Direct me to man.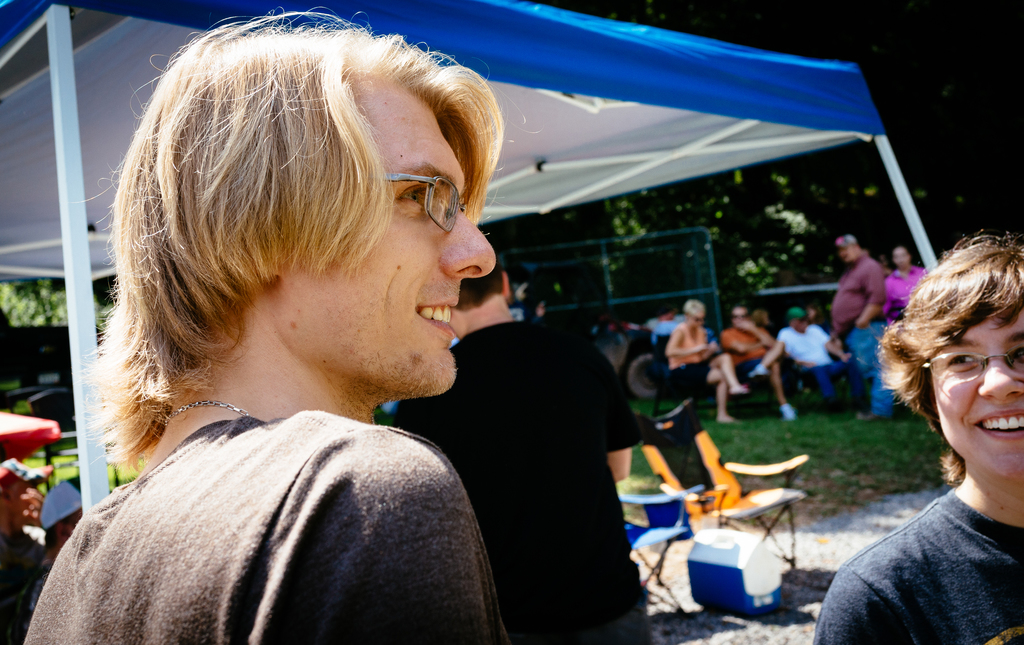
Direction: 719/303/799/423.
